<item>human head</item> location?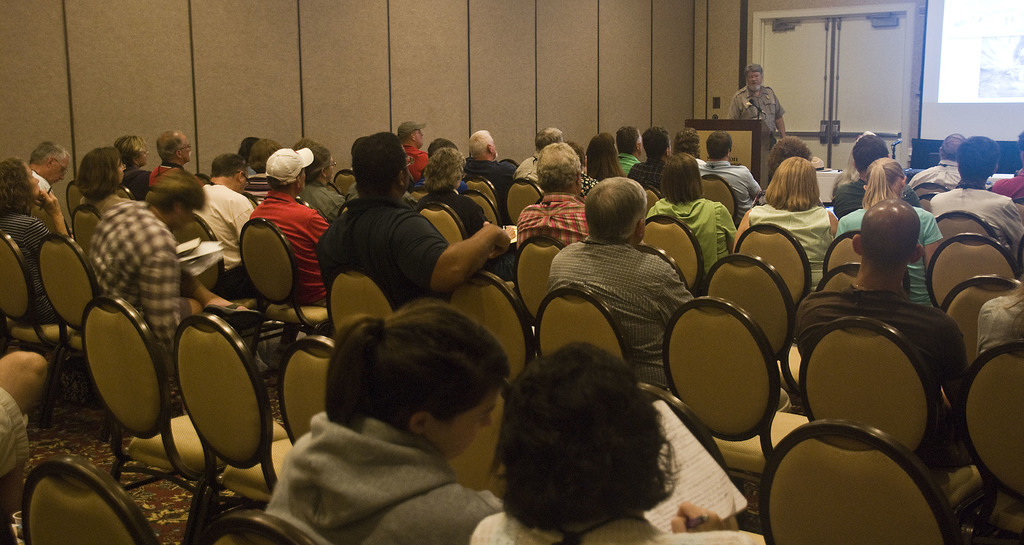
left=851, top=199, right=922, bottom=281
